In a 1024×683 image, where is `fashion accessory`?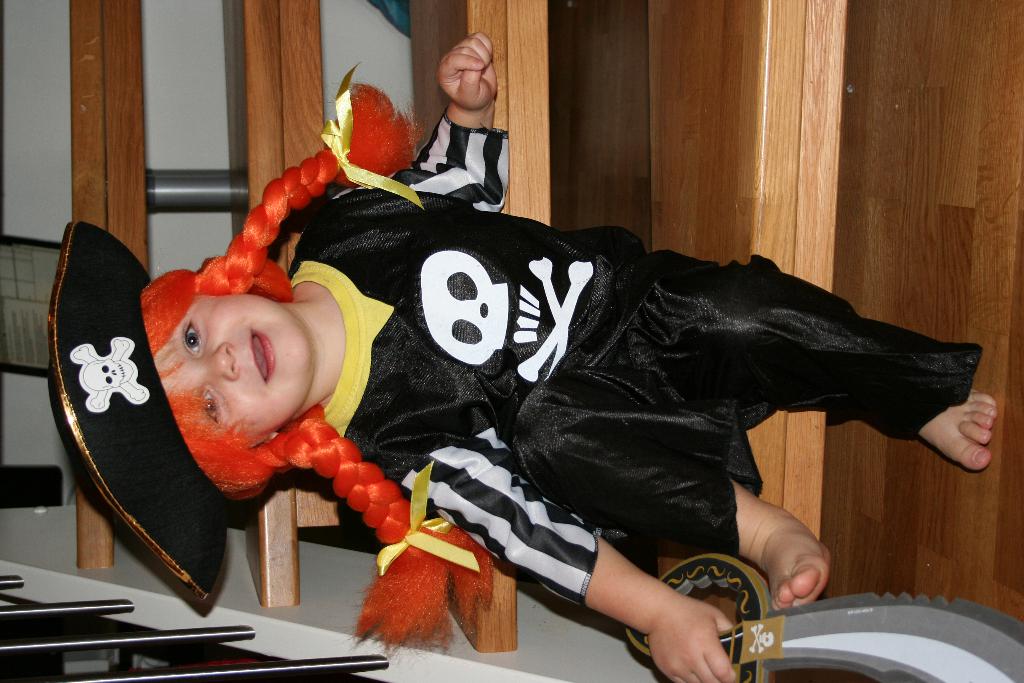
x1=35, y1=215, x2=217, y2=588.
